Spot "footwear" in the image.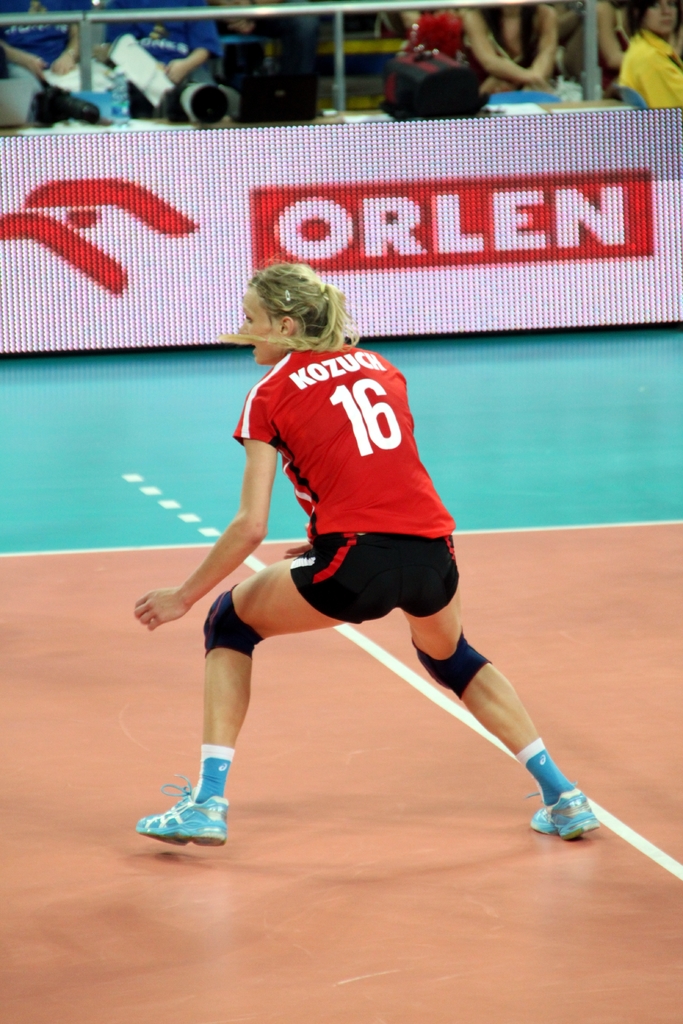
"footwear" found at locate(528, 758, 607, 847).
